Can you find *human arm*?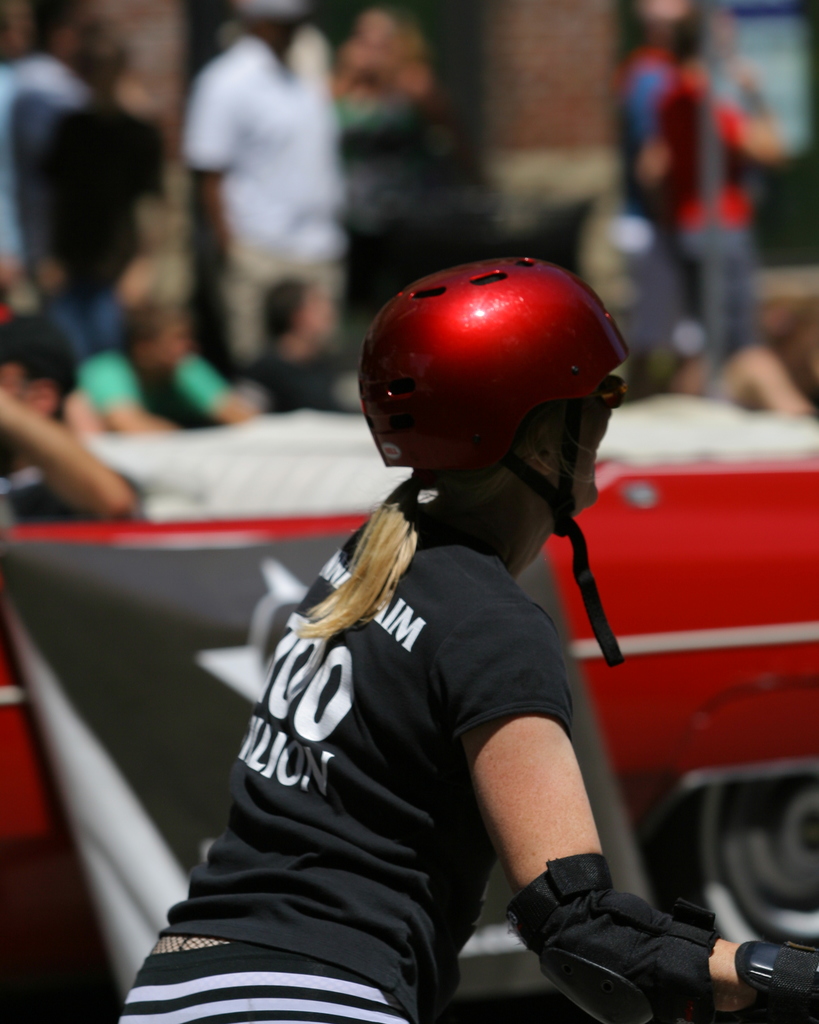
Yes, bounding box: [467, 657, 628, 948].
